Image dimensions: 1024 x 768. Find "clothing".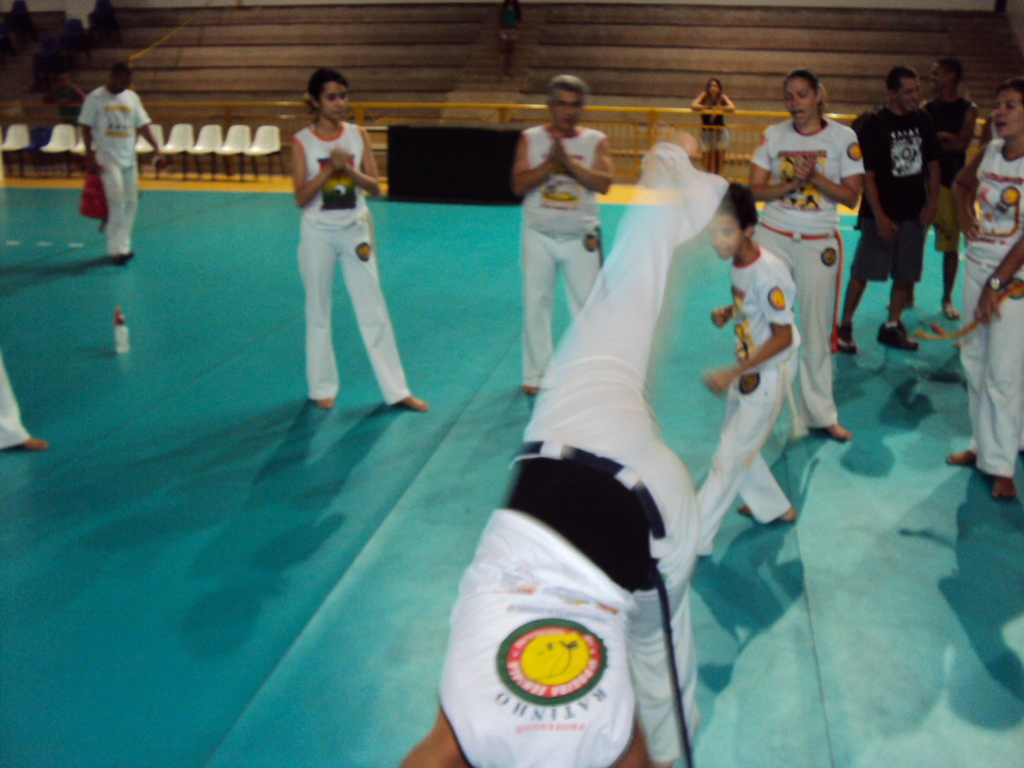
bbox=(694, 237, 803, 557).
